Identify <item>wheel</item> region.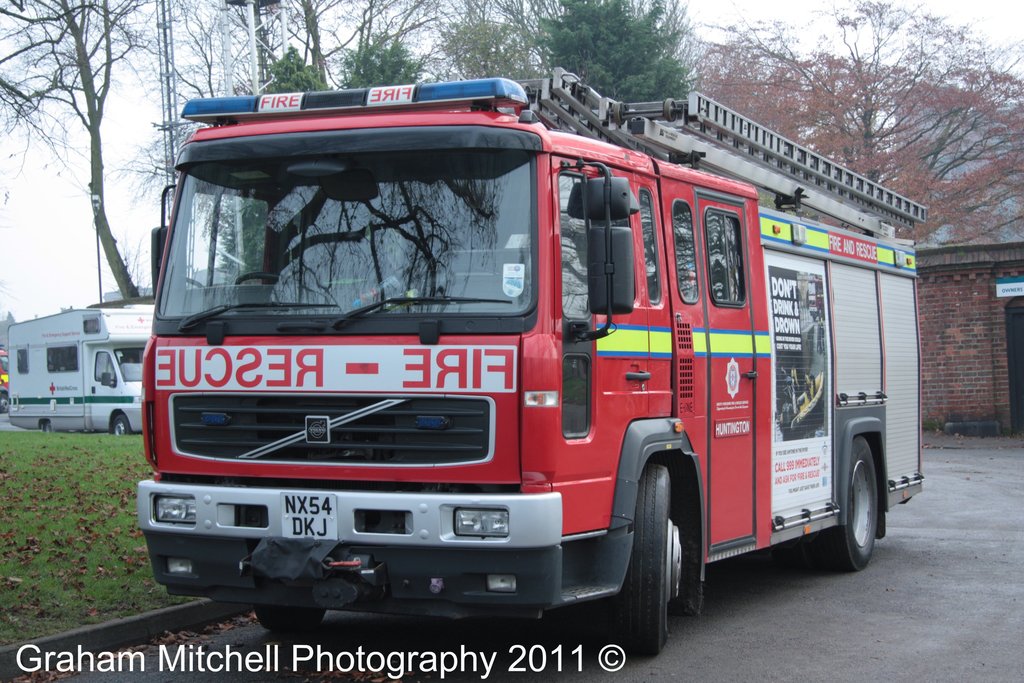
Region: region(258, 604, 329, 633).
